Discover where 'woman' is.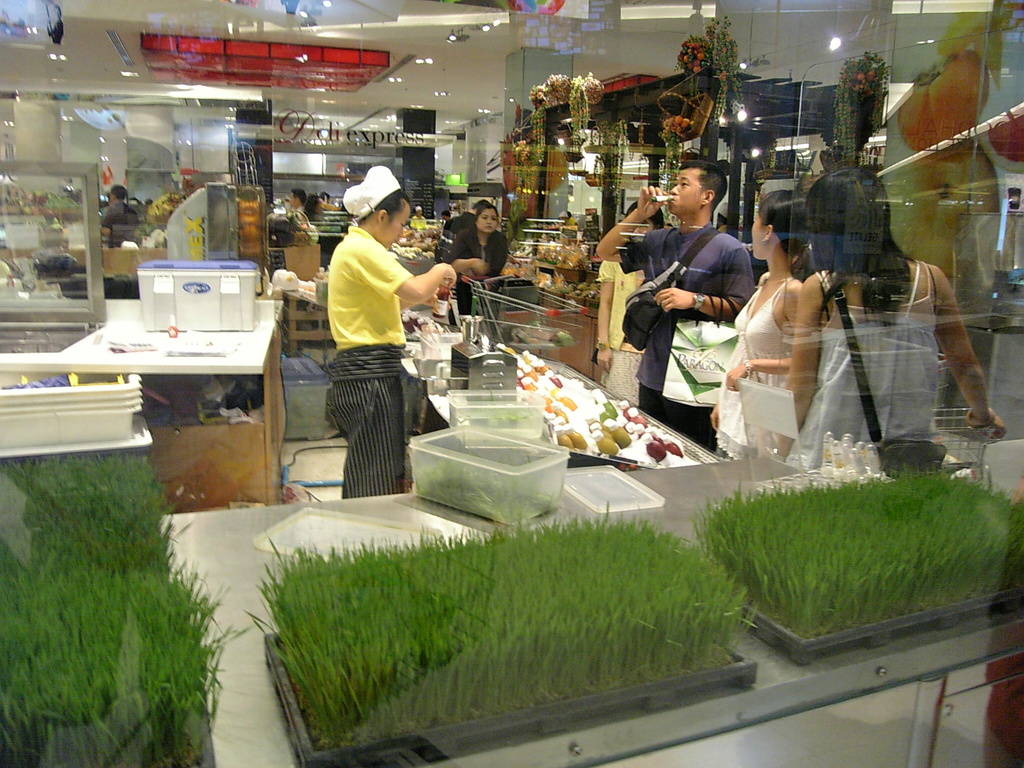
Discovered at (left=771, top=166, right=1009, bottom=476).
